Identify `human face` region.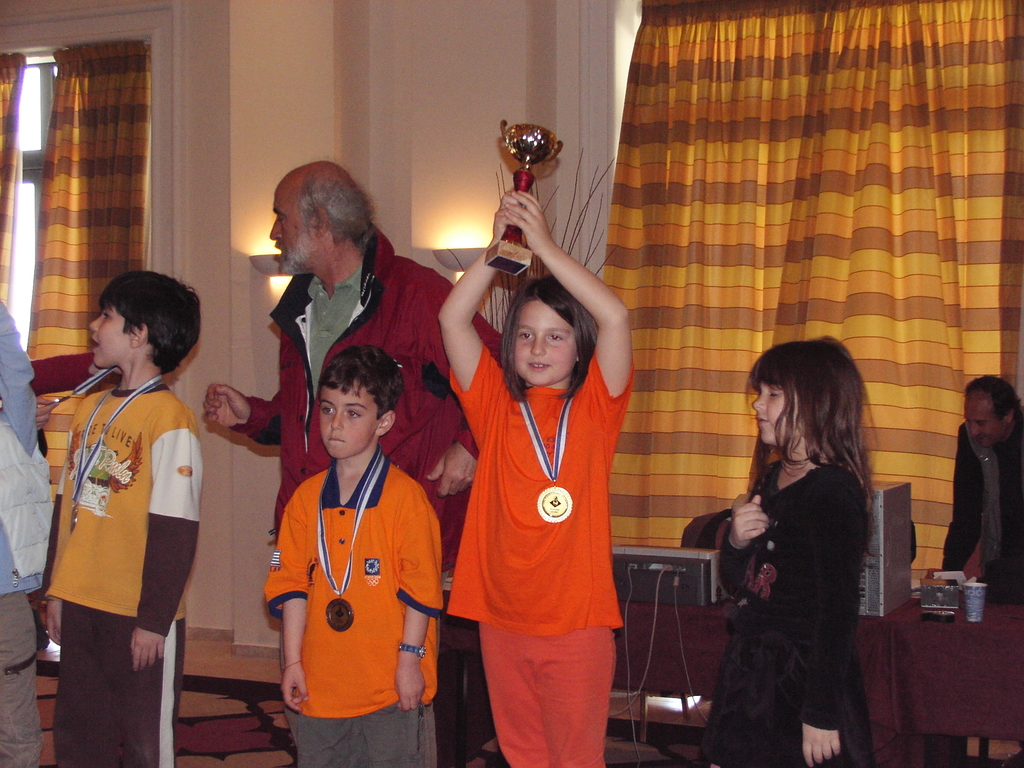
Region: <region>267, 175, 317, 275</region>.
